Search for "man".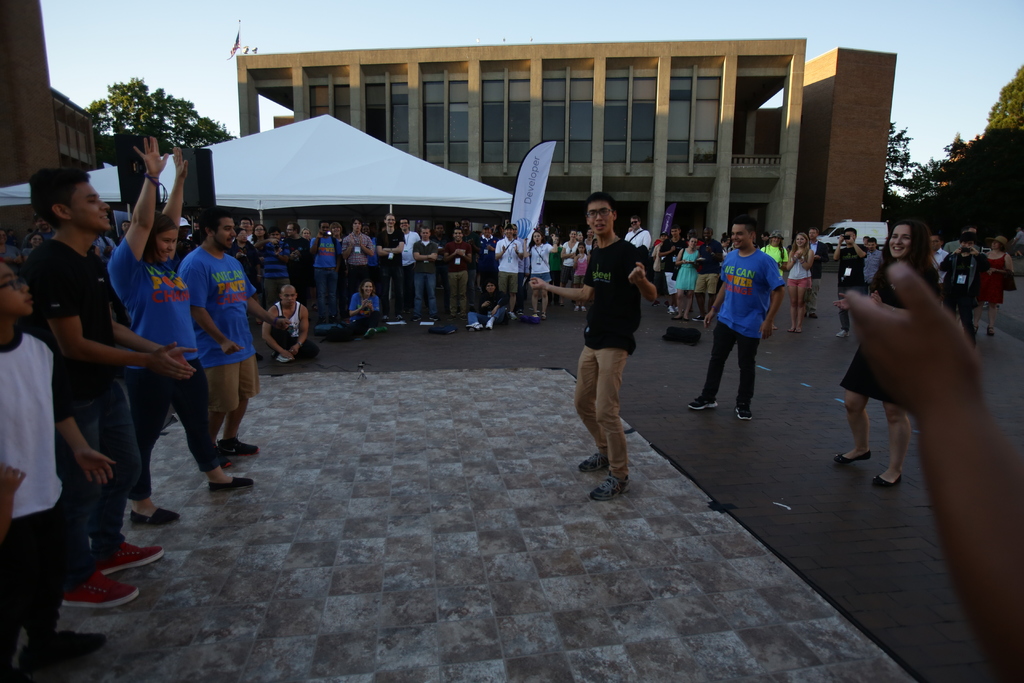
Found at crop(2, 268, 118, 673).
